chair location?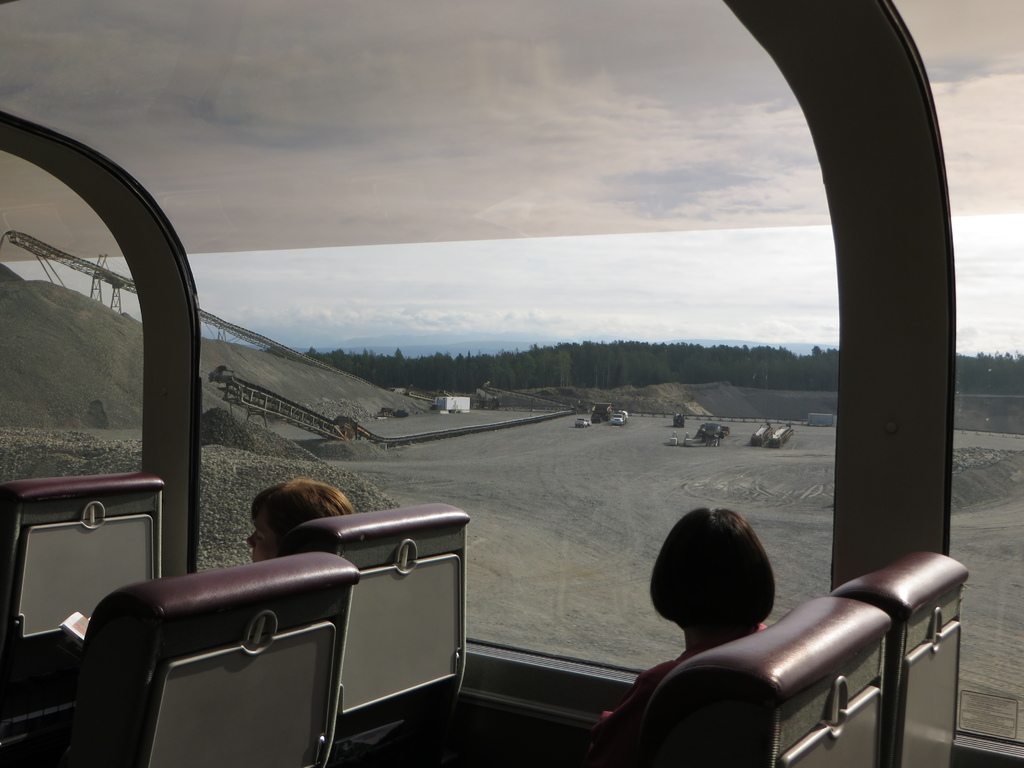
detection(64, 557, 366, 767)
